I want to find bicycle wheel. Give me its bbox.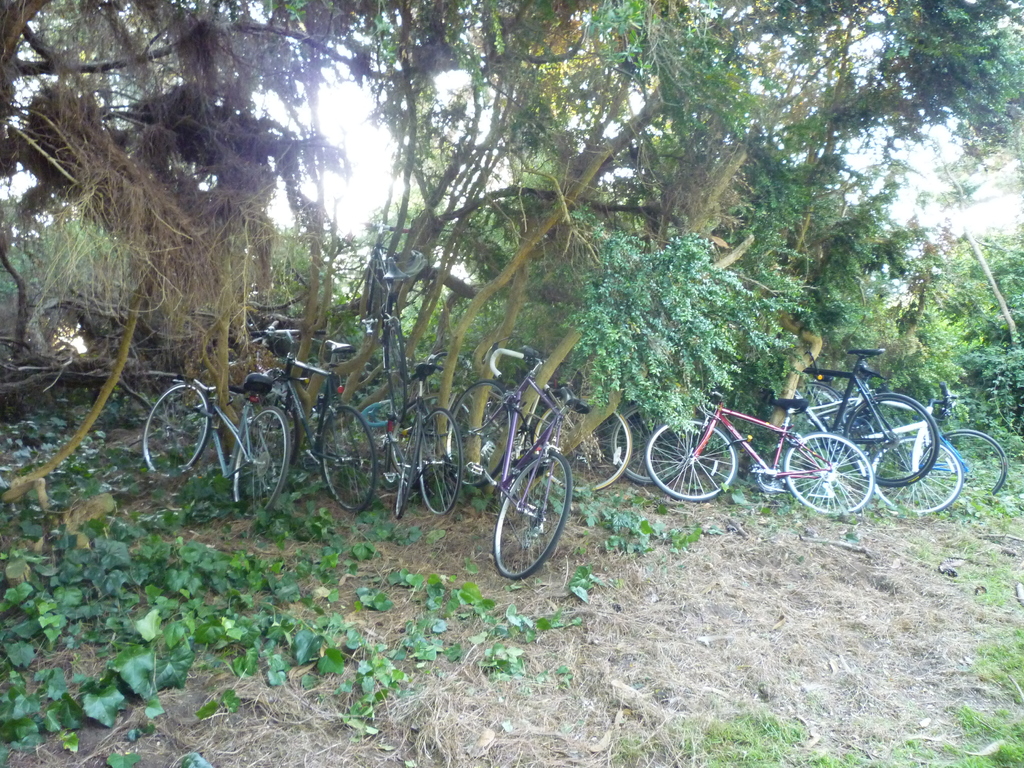
{"x1": 385, "y1": 316, "x2": 408, "y2": 425}.
